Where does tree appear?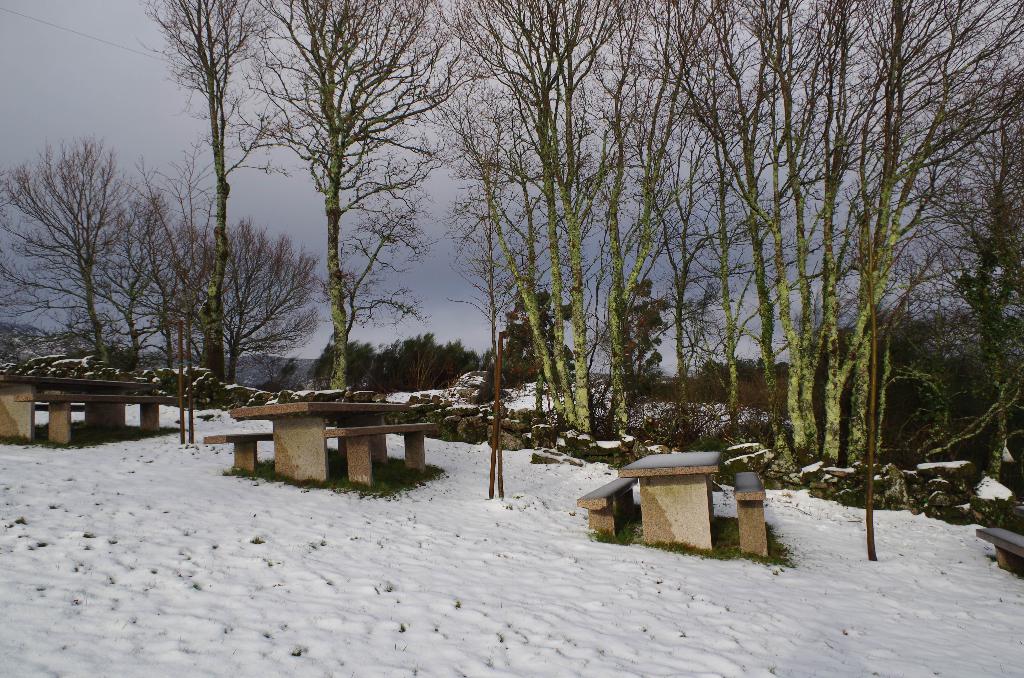
Appears at (941, 80, 1023, 490).
